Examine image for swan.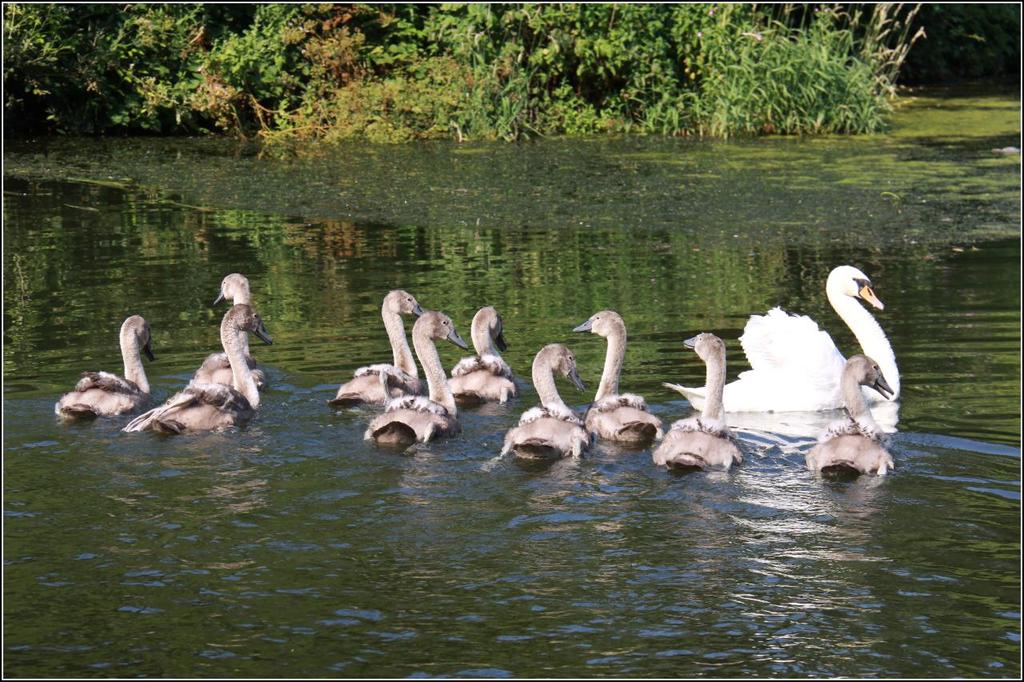
Examination result: 729, 267, 894, 427.
